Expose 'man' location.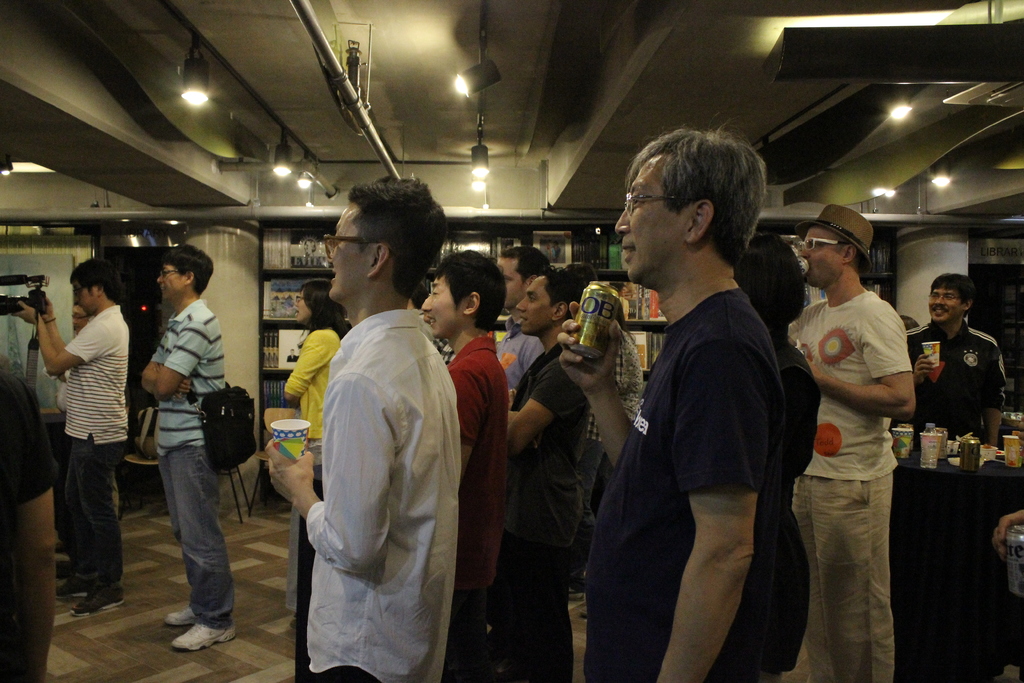
Exposed at left=420, top=248, right=511, bottom=682.
